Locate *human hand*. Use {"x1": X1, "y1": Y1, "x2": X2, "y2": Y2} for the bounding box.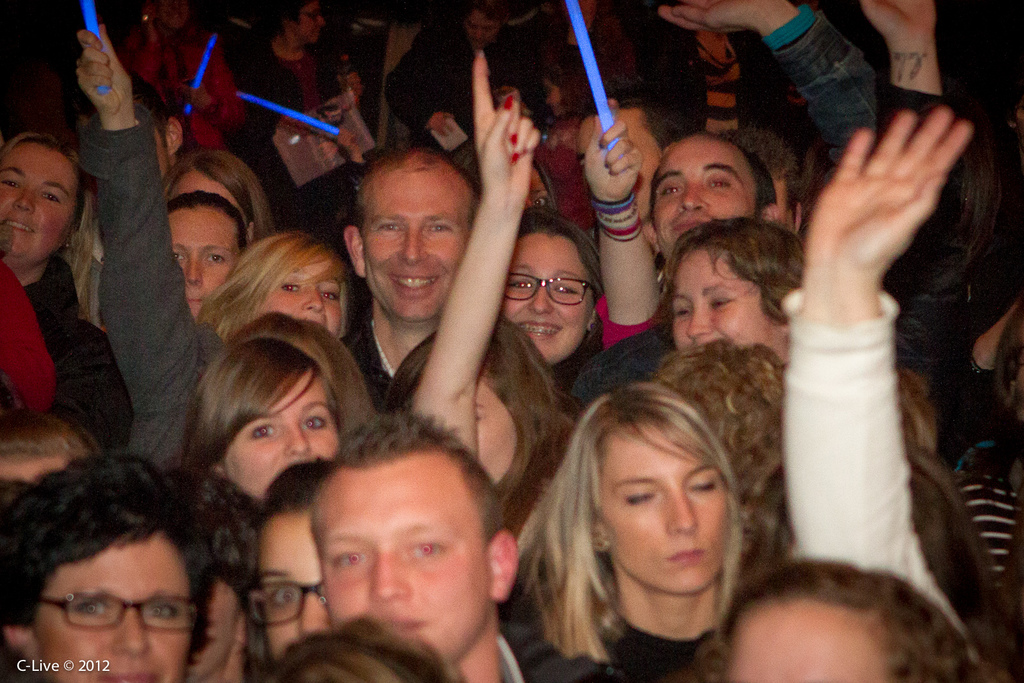
{"x1": 473, "y1": 47, "x2": 540, "y2": 201}.
